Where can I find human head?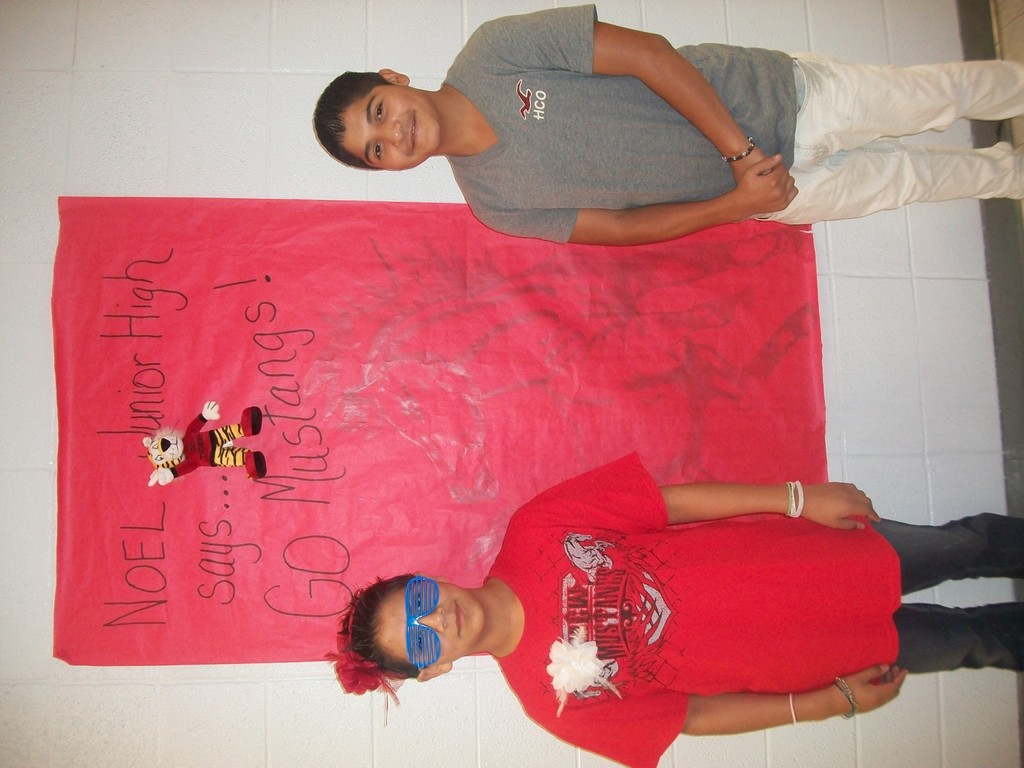
You can find it at <region>310, 68, 438, 173</region>.
